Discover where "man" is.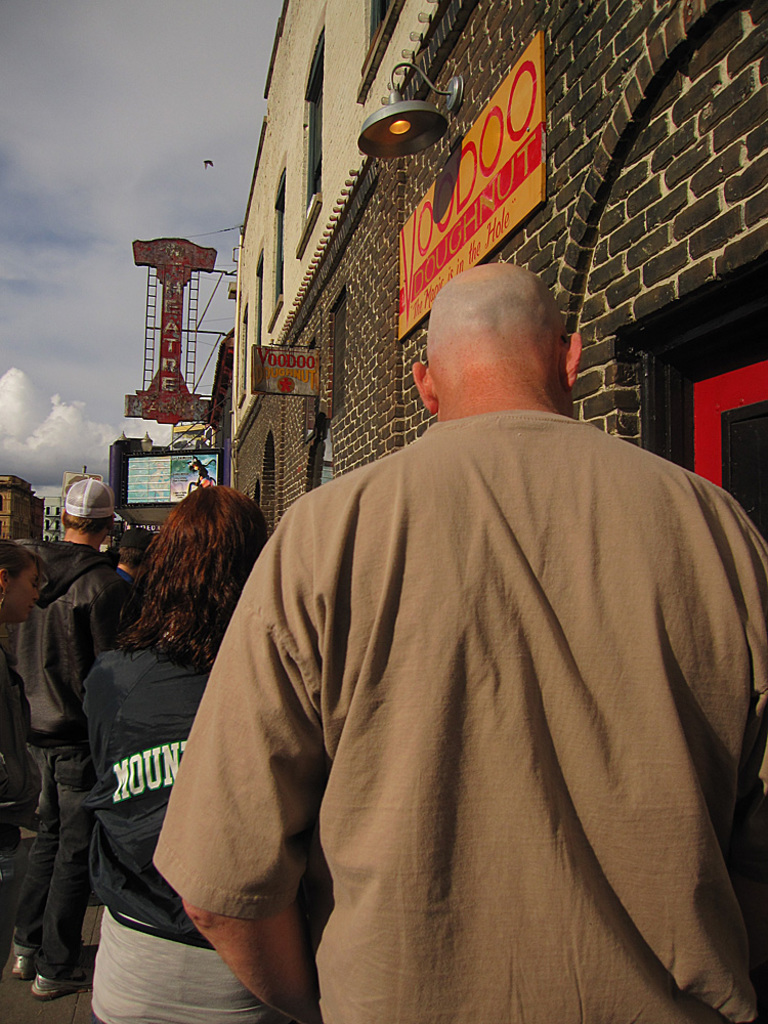
Discovered at BBox(1, 480, 128, 996).
